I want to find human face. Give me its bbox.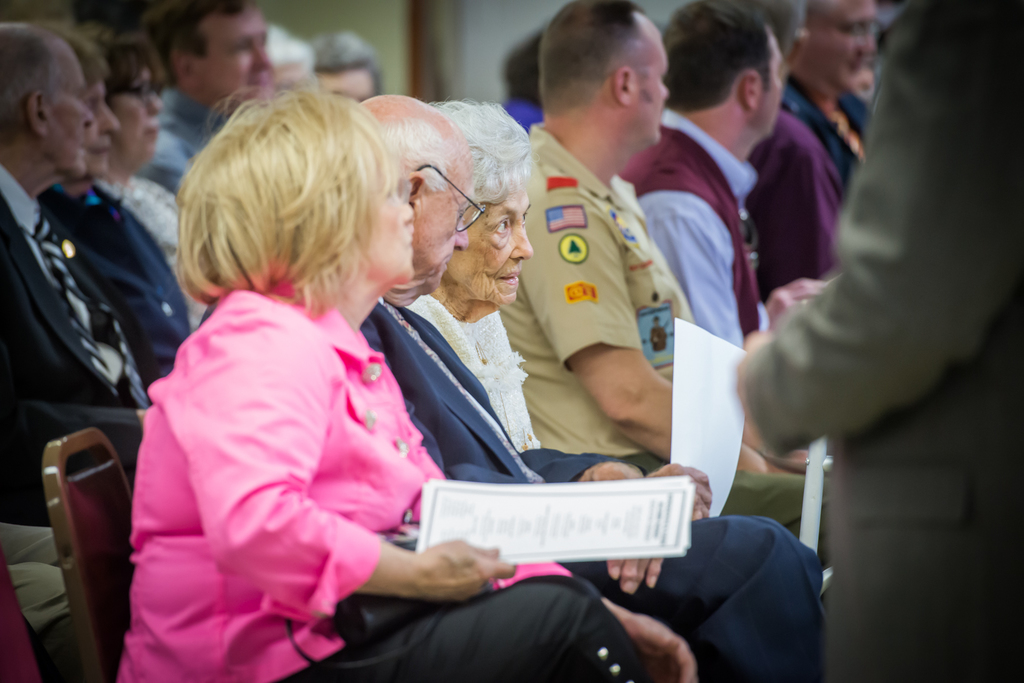
(x1=758, y1=33, x2=785, y2=141).
